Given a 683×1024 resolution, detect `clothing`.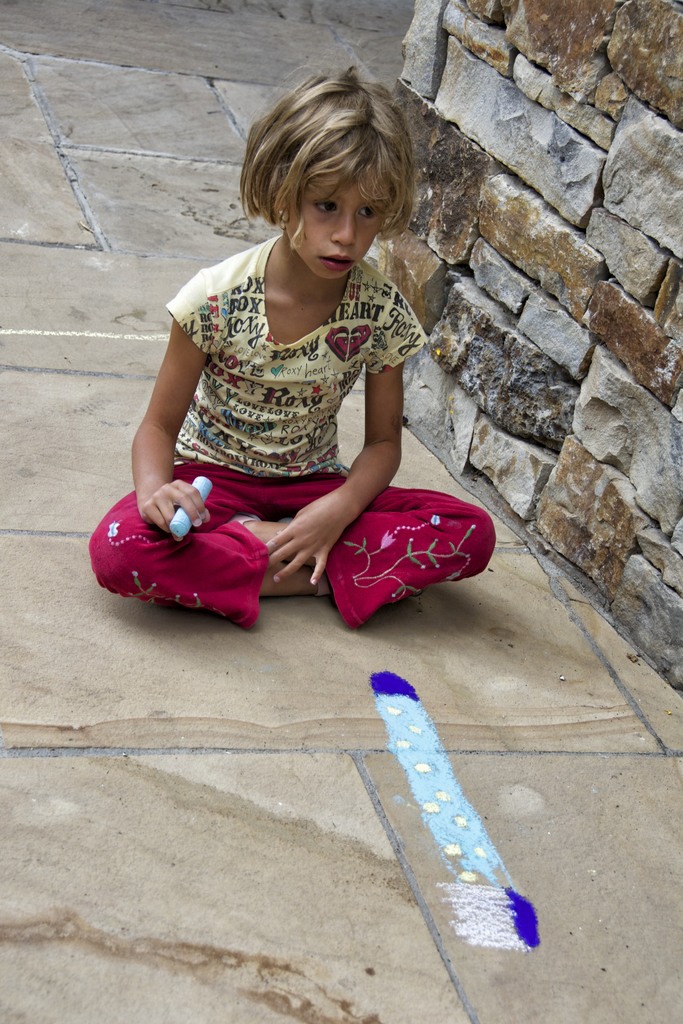
bbox=[92, 227, 495, 621].
